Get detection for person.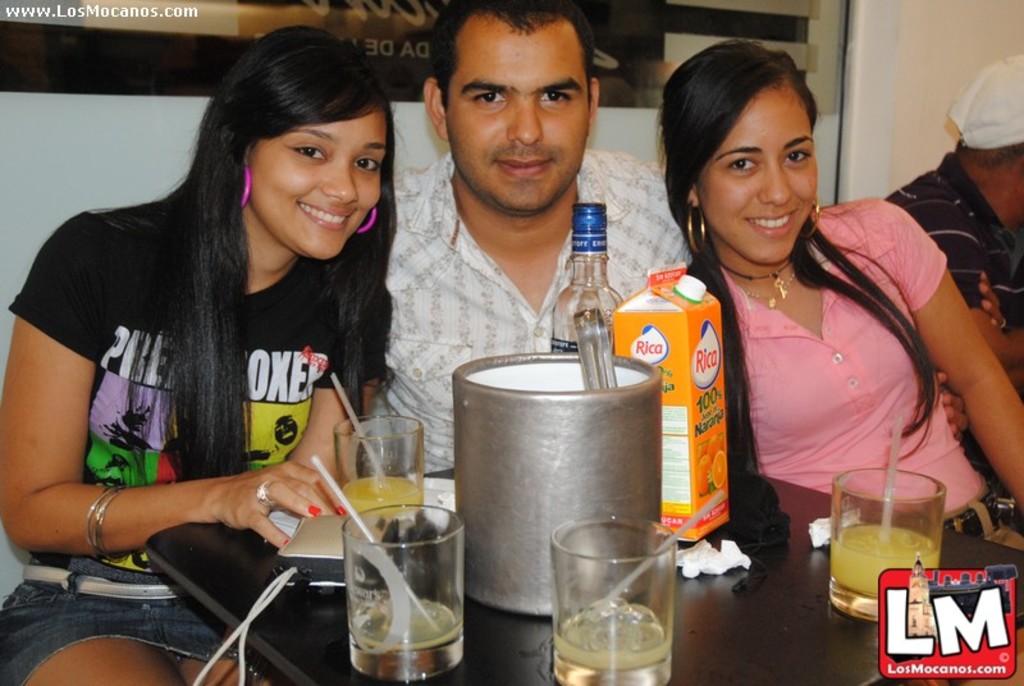
Detection: <region>40, 1, 428, 630</region>.
